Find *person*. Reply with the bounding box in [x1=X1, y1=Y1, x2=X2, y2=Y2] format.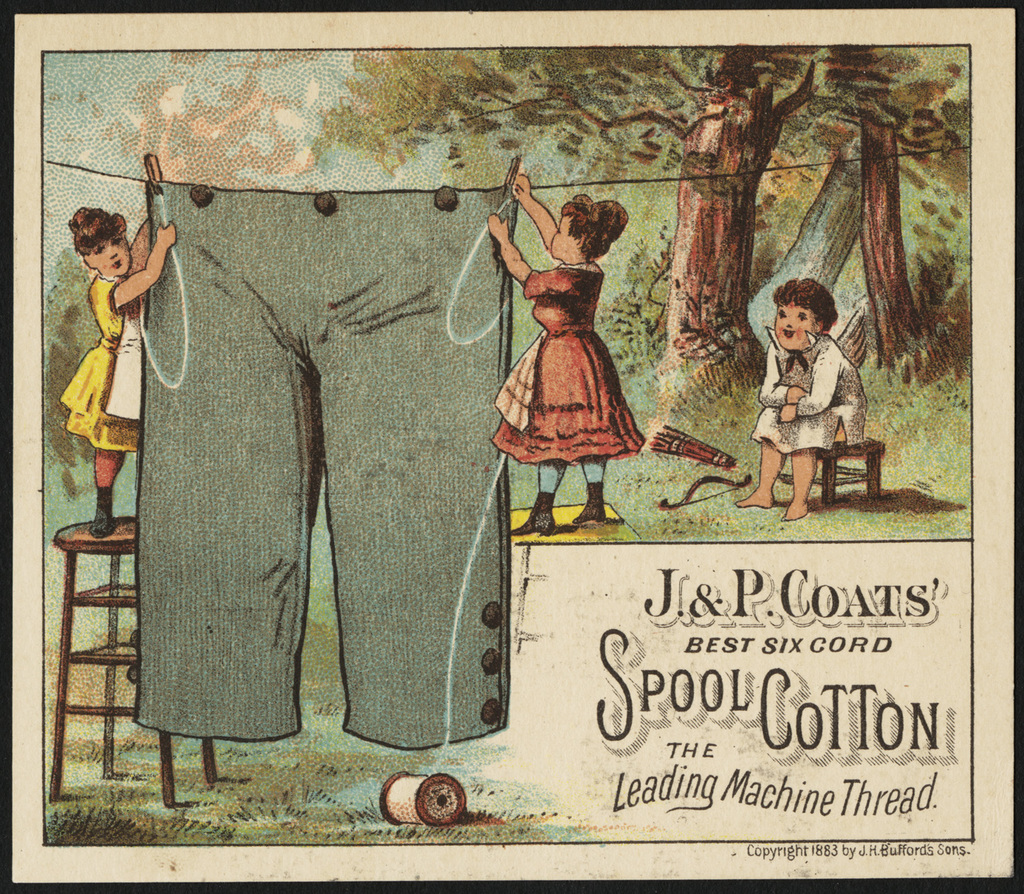
[x1=740, y1=278, x2=870, y2=520].
